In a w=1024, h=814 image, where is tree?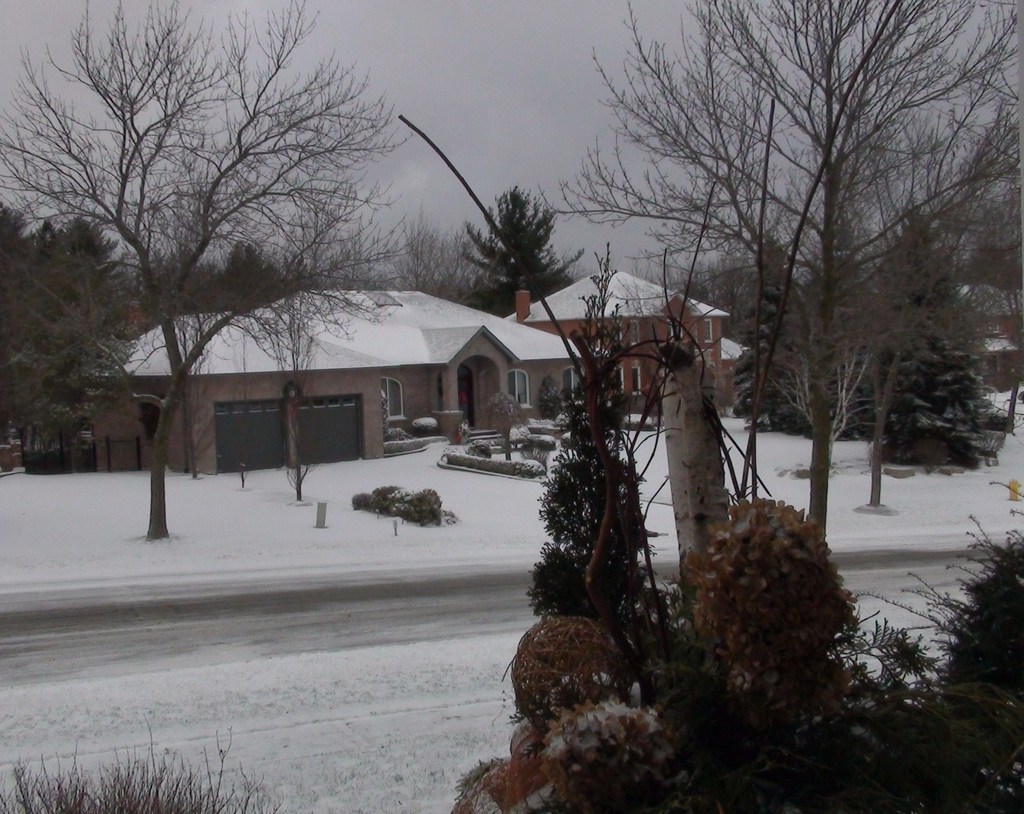
{"x1": 221, "y1": 244, "x2": 264, "y2": 288}.
